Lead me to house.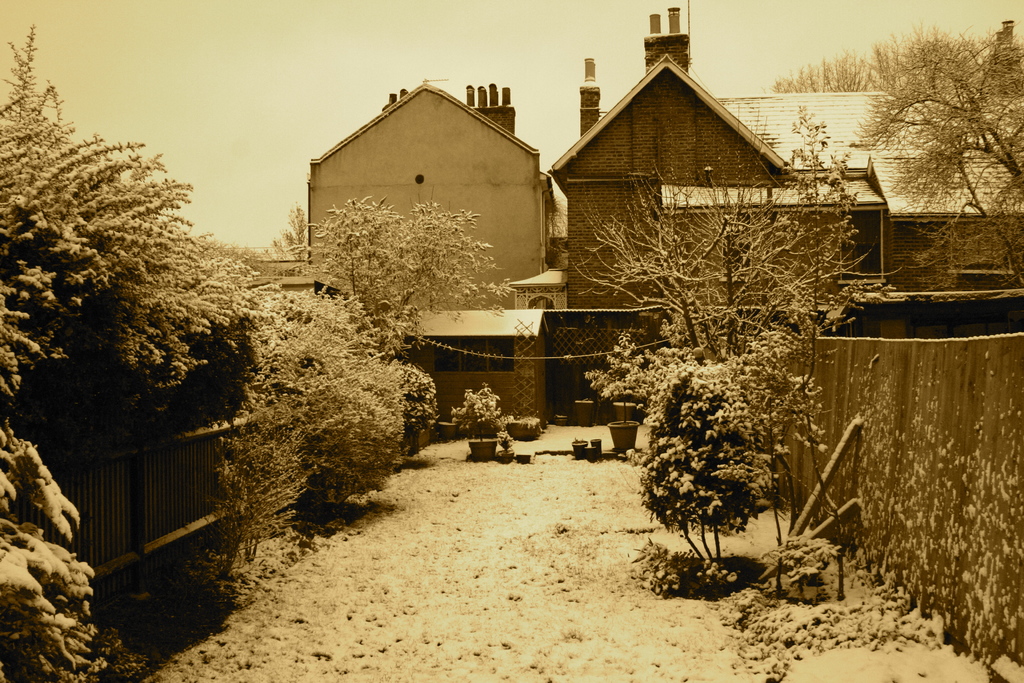
Lead to <region>548, 0, 1023, 309</region>.
